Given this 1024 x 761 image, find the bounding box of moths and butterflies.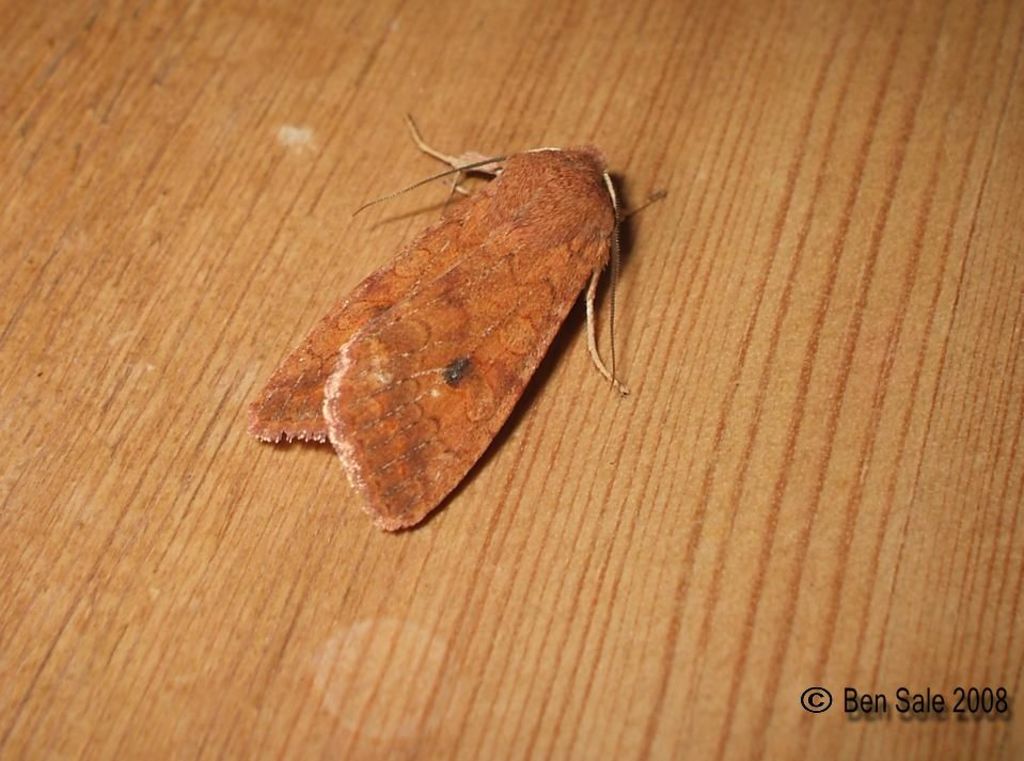
pyautogui.locateOnScreen(247, 110, 674, 534).
